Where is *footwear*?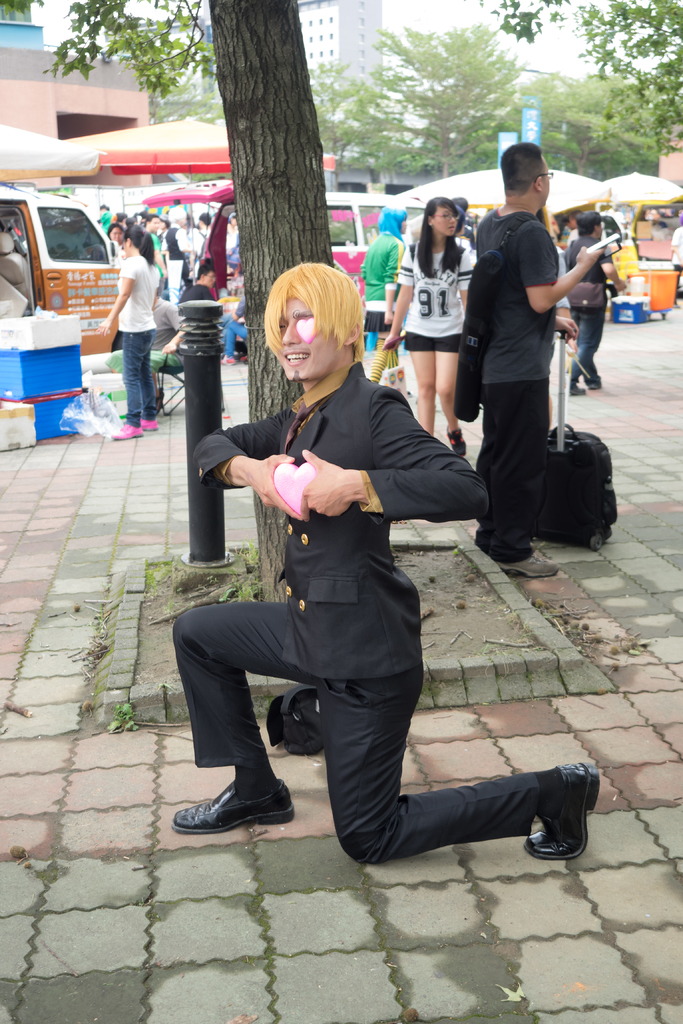
box(523, 758, 609, 860).
